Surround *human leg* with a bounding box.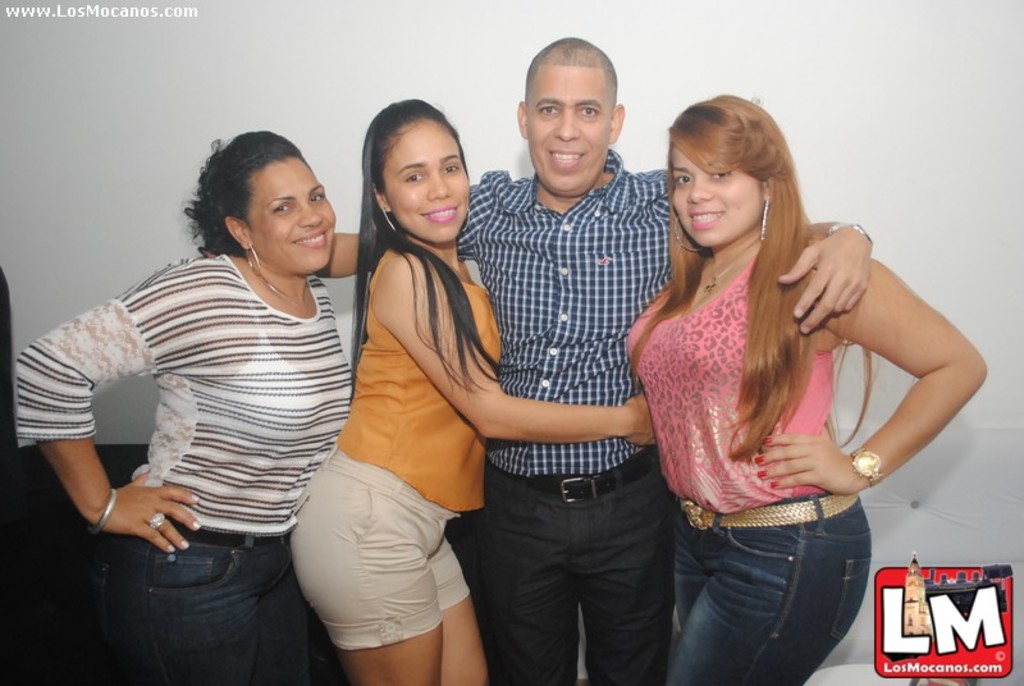
289/444/463/685.
